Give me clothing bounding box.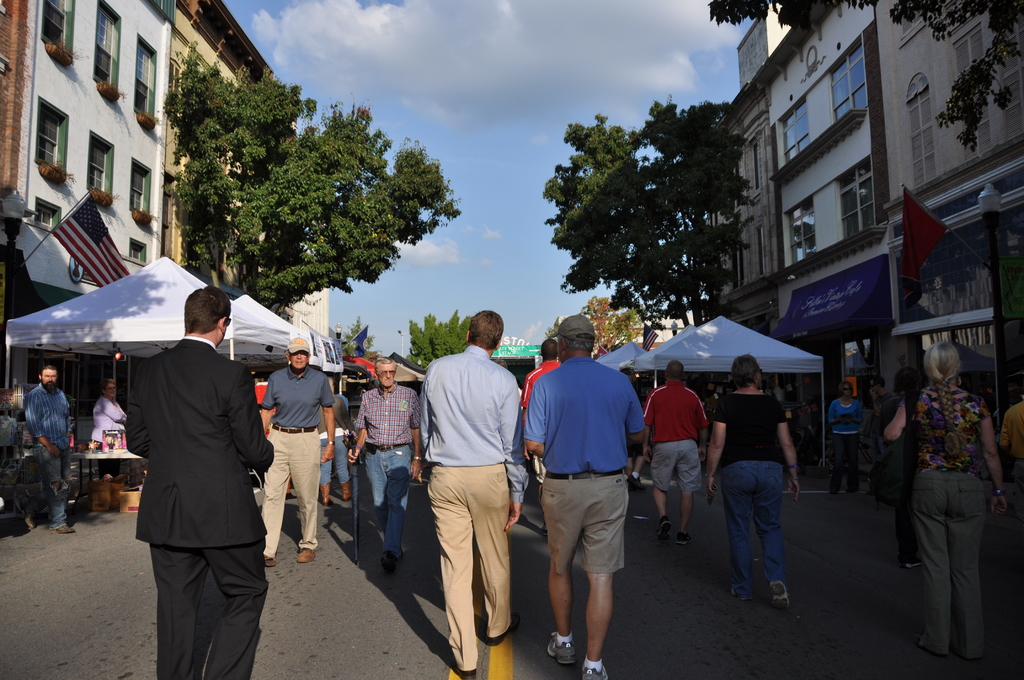
bbox=[712, 393, 787, 597].
